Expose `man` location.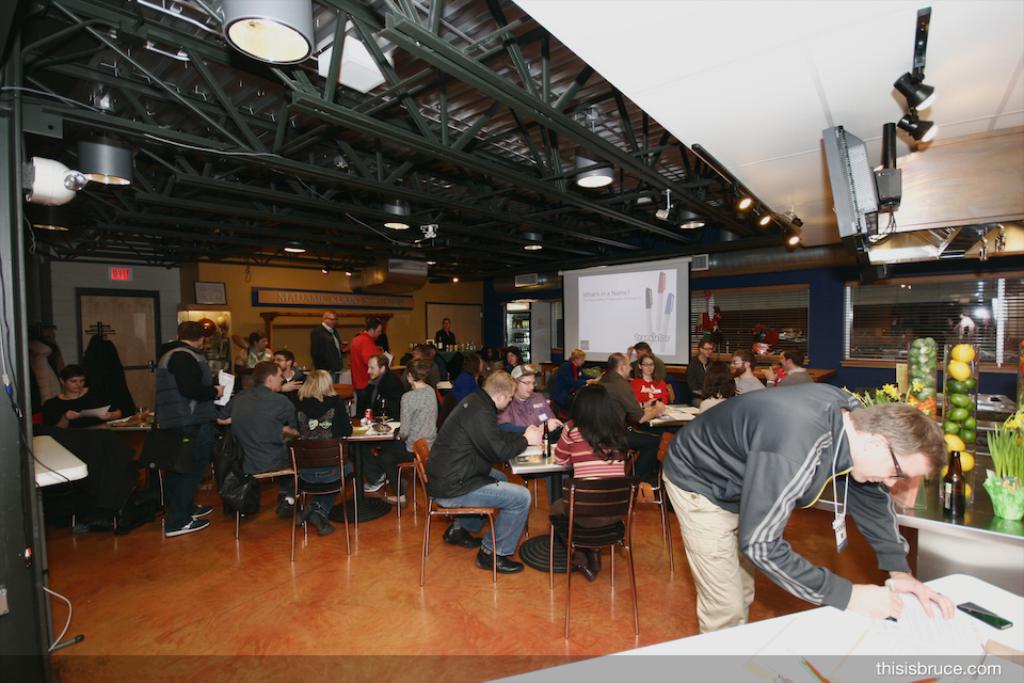
Exposed at [347, 348, 409, 499].
